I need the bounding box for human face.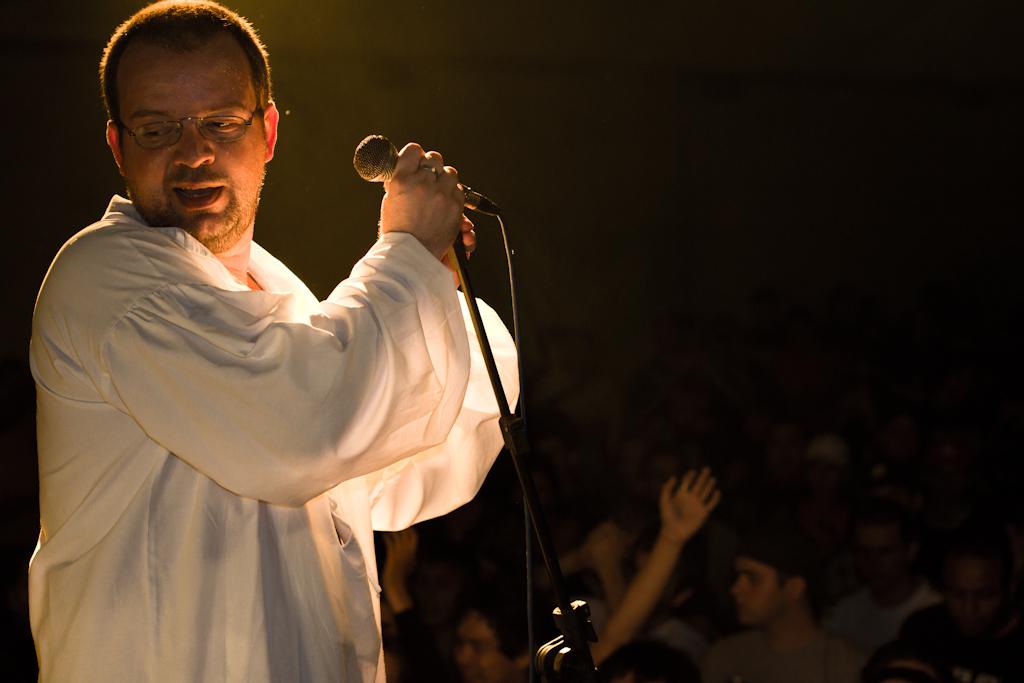
Here it is: select_region(605, 522, 634, 562).
